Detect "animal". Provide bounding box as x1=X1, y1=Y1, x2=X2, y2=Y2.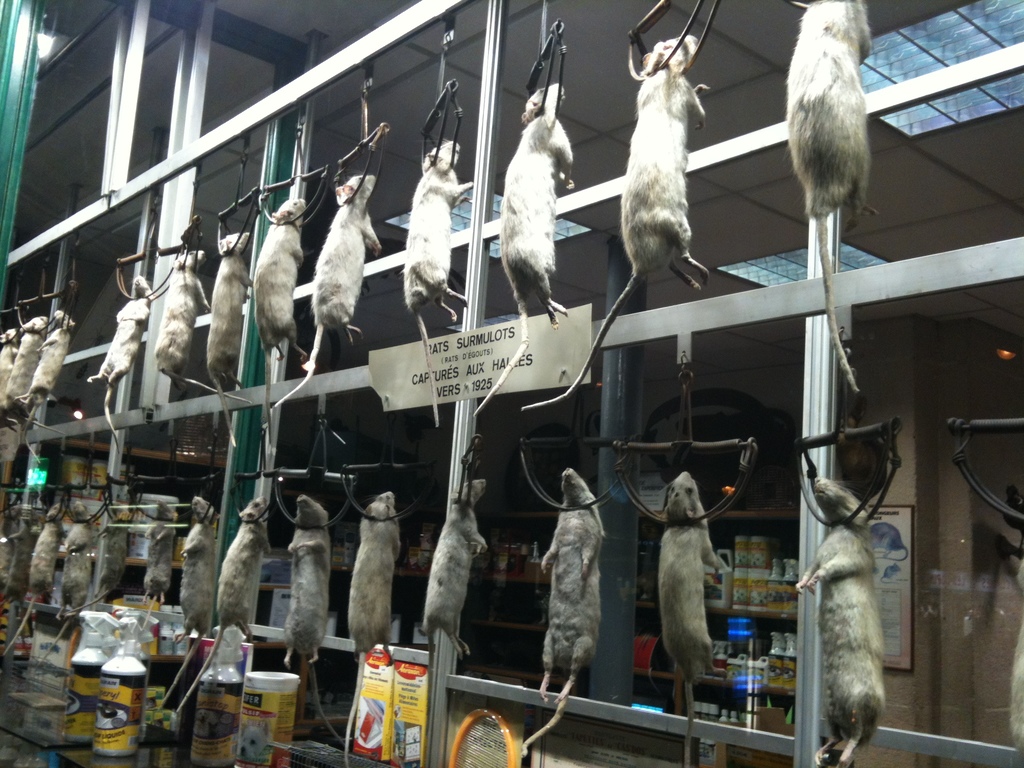
x1=793, y1=475, x2=890, y2=767.
